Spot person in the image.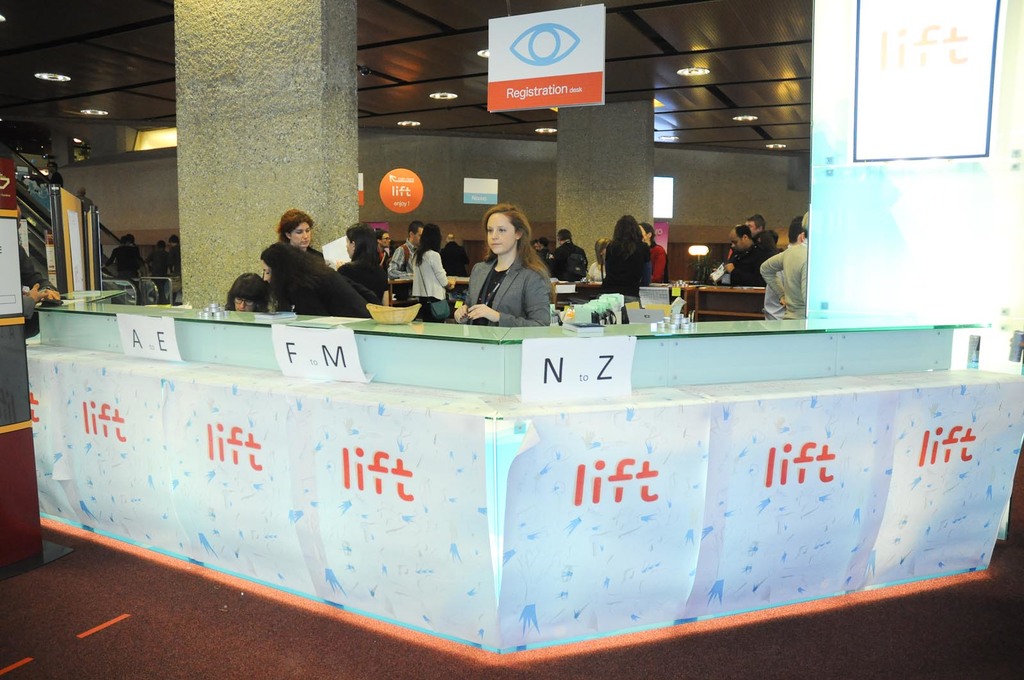
person found at BBox(745, 210, 779, 260).
